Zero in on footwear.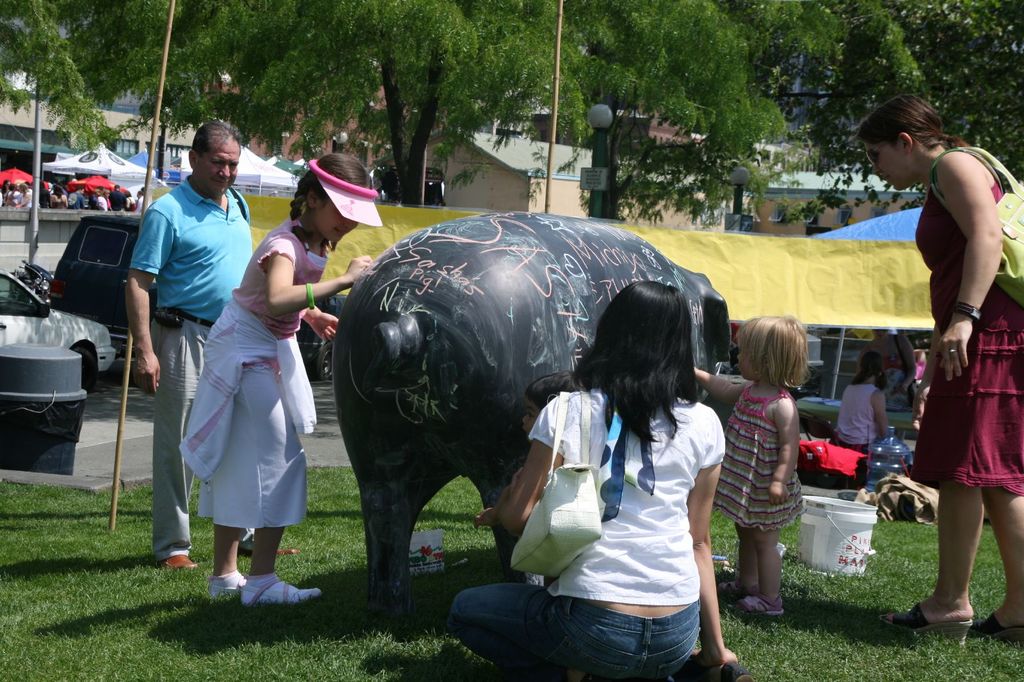
Zeroed in: (972, 617, 1023, 640).
